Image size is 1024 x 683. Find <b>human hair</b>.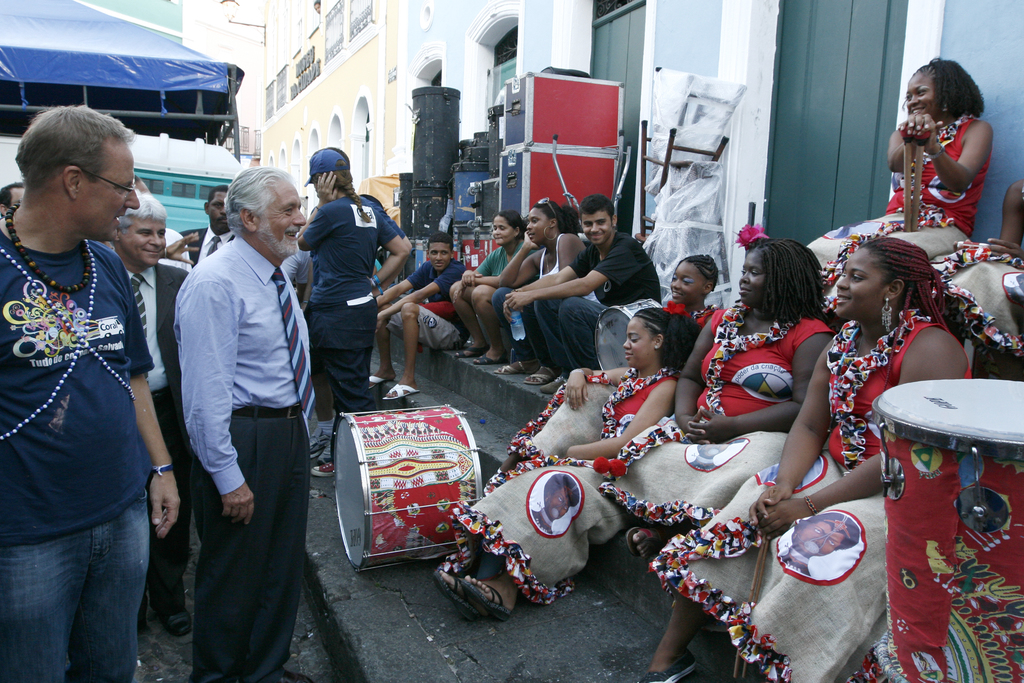
box(861, 236, 957, 390).
